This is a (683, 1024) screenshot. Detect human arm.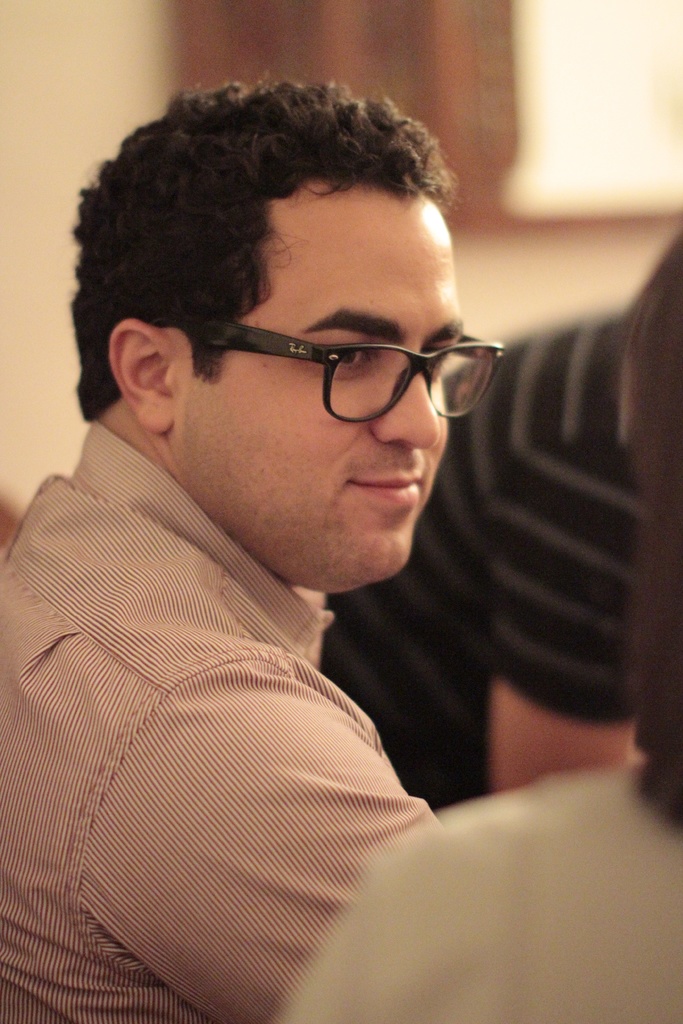
<box>88,659,447,1023</box>.
